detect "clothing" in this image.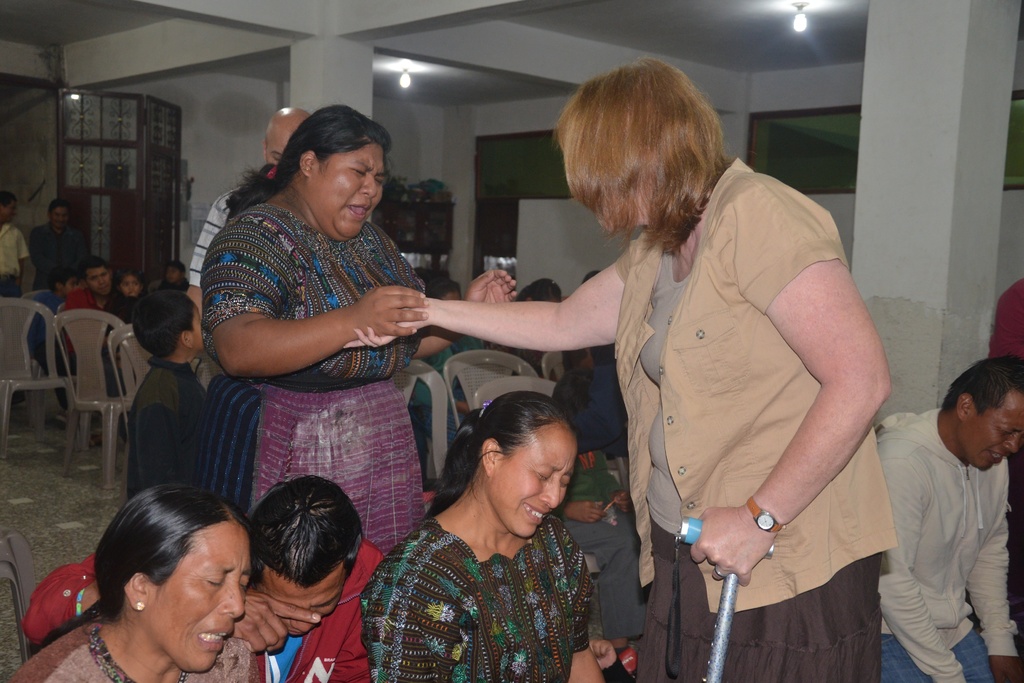
Detection: [left=406, top=334, right=484, bottom=448].
